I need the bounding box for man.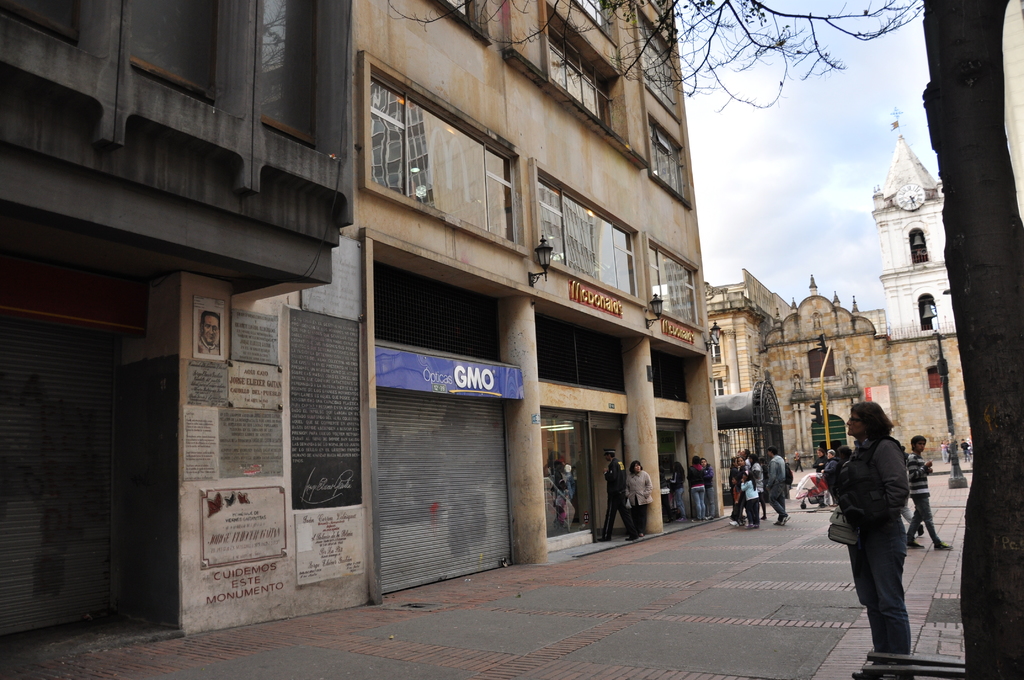
Here it is: bbox=[194, 314, 223, 355].
